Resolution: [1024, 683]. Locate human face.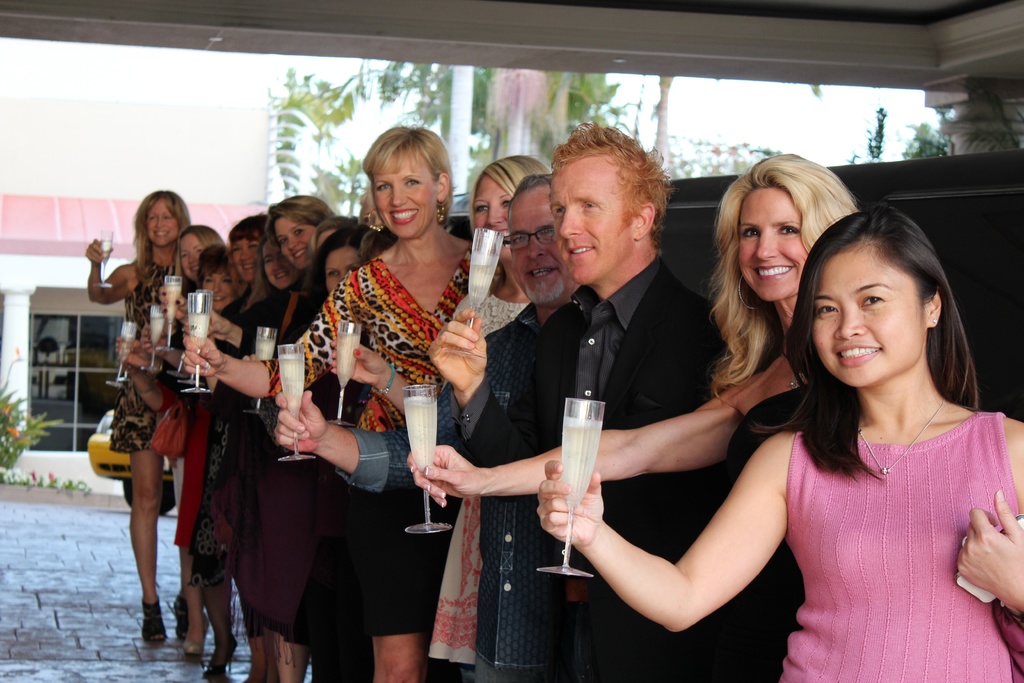
<bbox>741, 187, 811, 303</bbox>.
